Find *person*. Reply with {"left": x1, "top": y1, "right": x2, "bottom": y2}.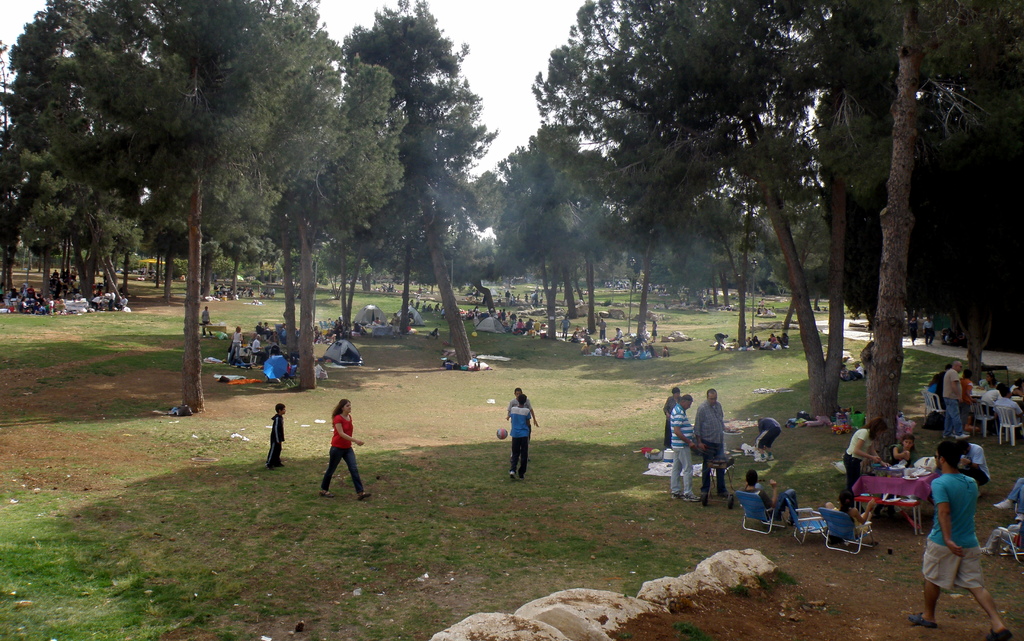
{"left": 596, "top": 319, "right": 607, "bottom": 340}.
